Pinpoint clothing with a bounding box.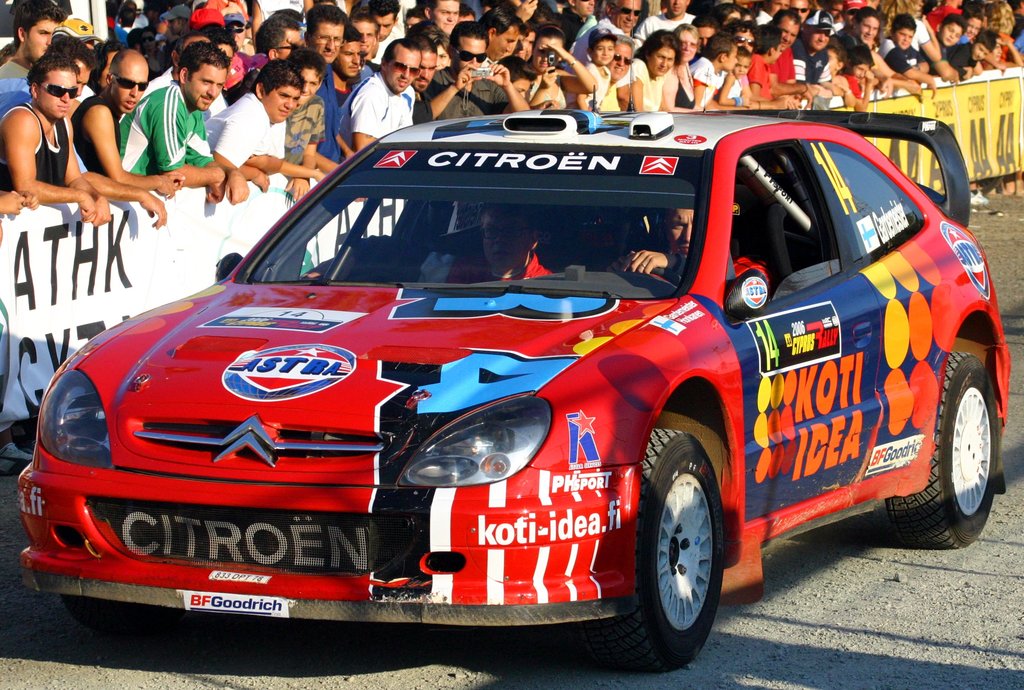
bbox=[993, 30, 1008, 72].
